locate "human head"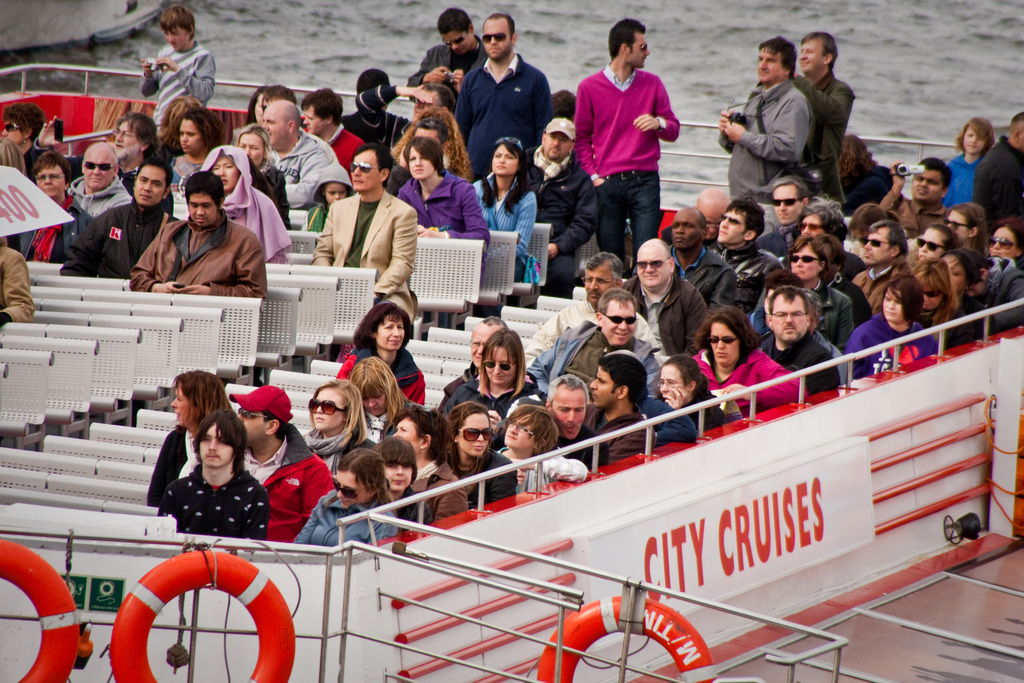
(485,13,518,60)
